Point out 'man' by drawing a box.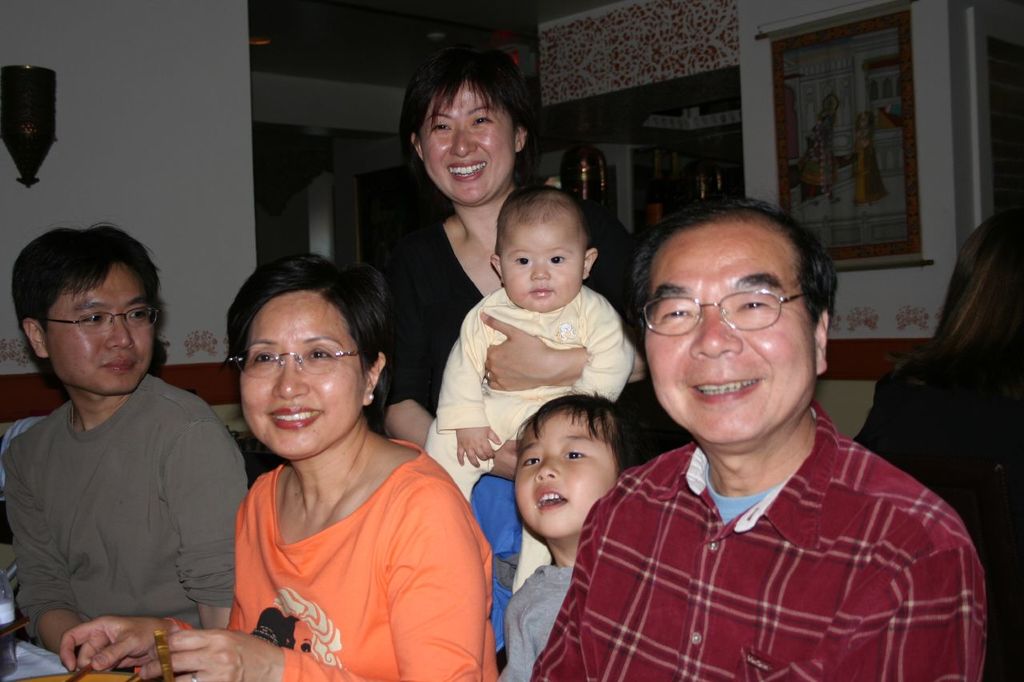
526:187:989:681.
